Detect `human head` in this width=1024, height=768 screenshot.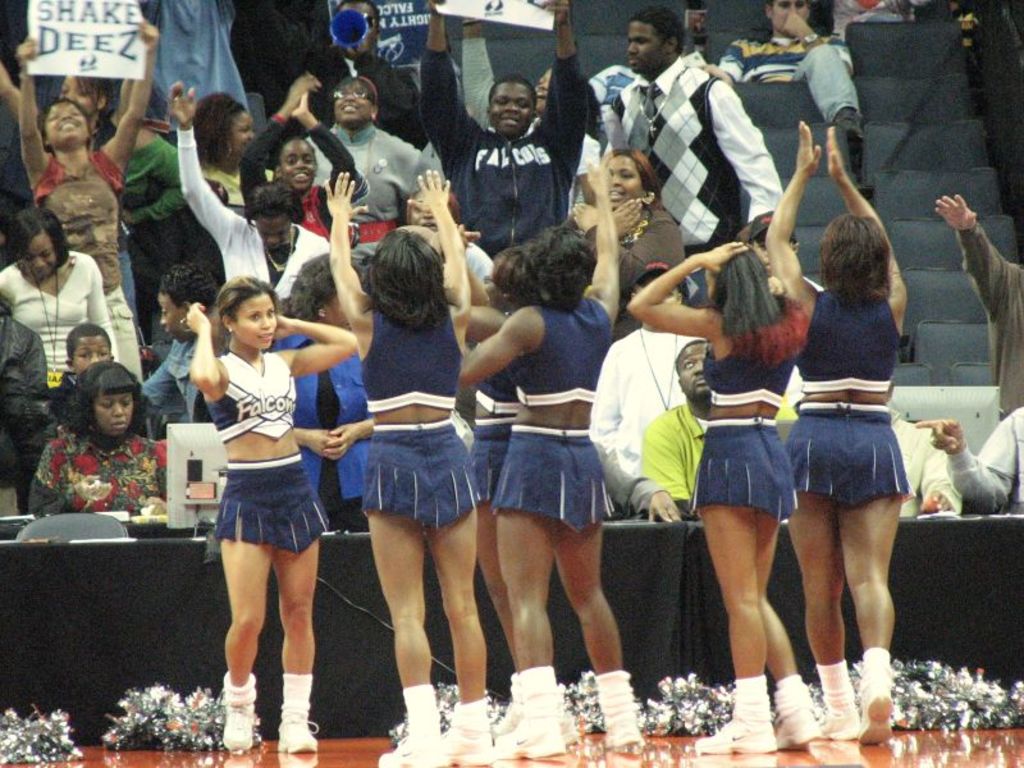
Detection: (193, 96, 252, 173).
